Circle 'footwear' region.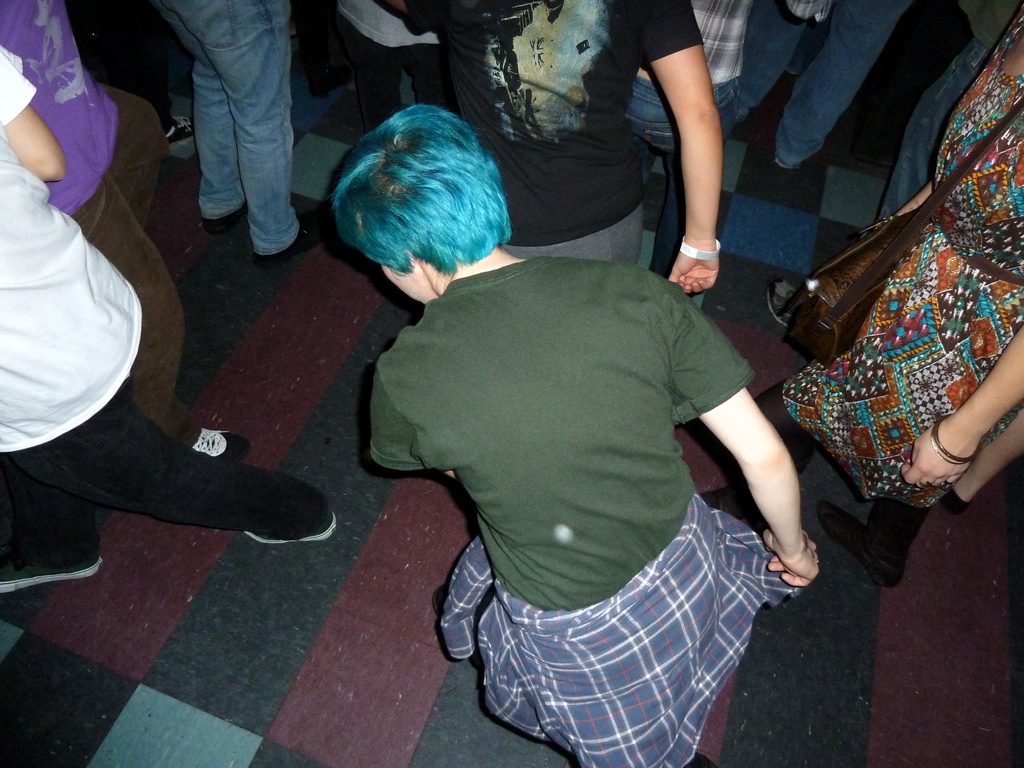
Region: [189, 420, 258, 463].
